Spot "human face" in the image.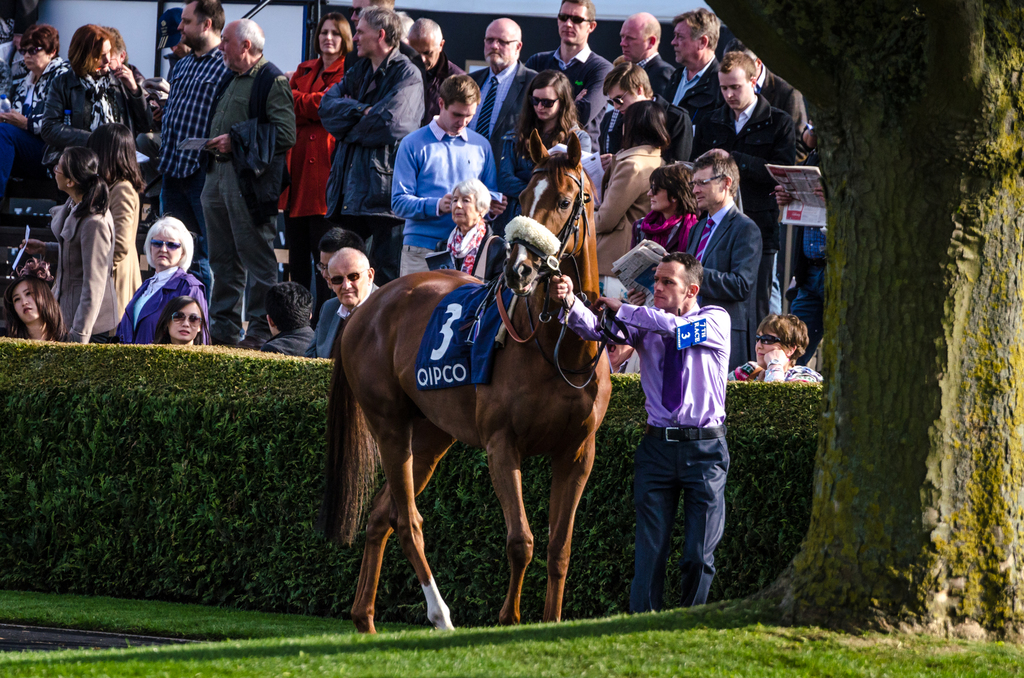
"human face" found at box=[619, 22, 641, 65].
